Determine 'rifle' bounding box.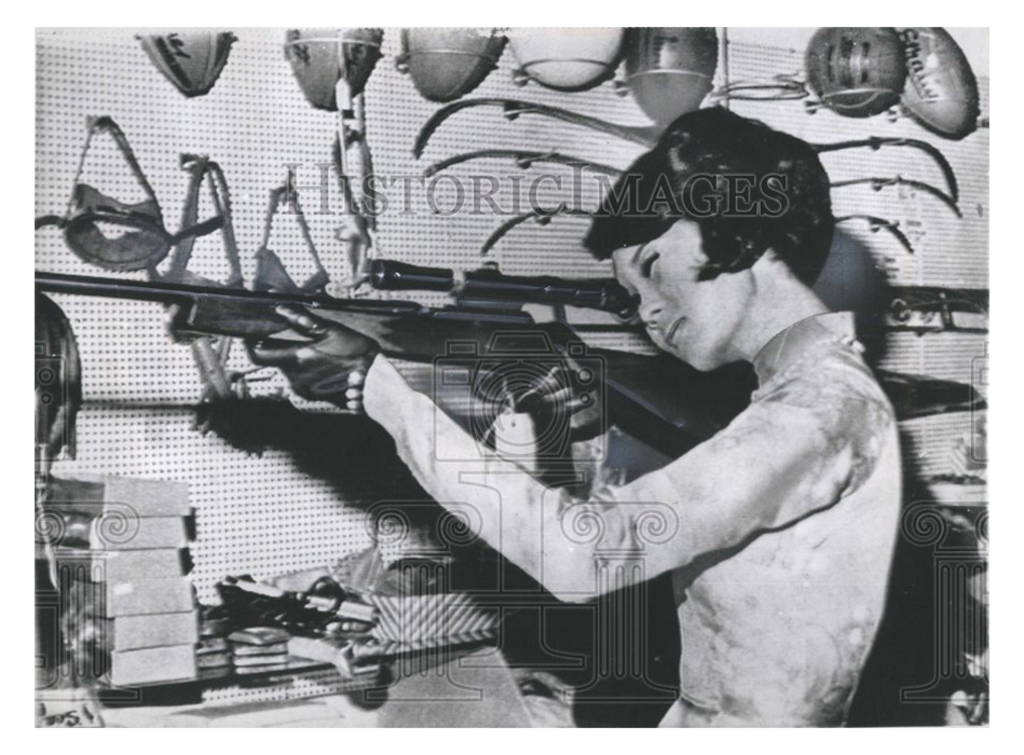
Determined: box=[106, 234, 714, 478].
